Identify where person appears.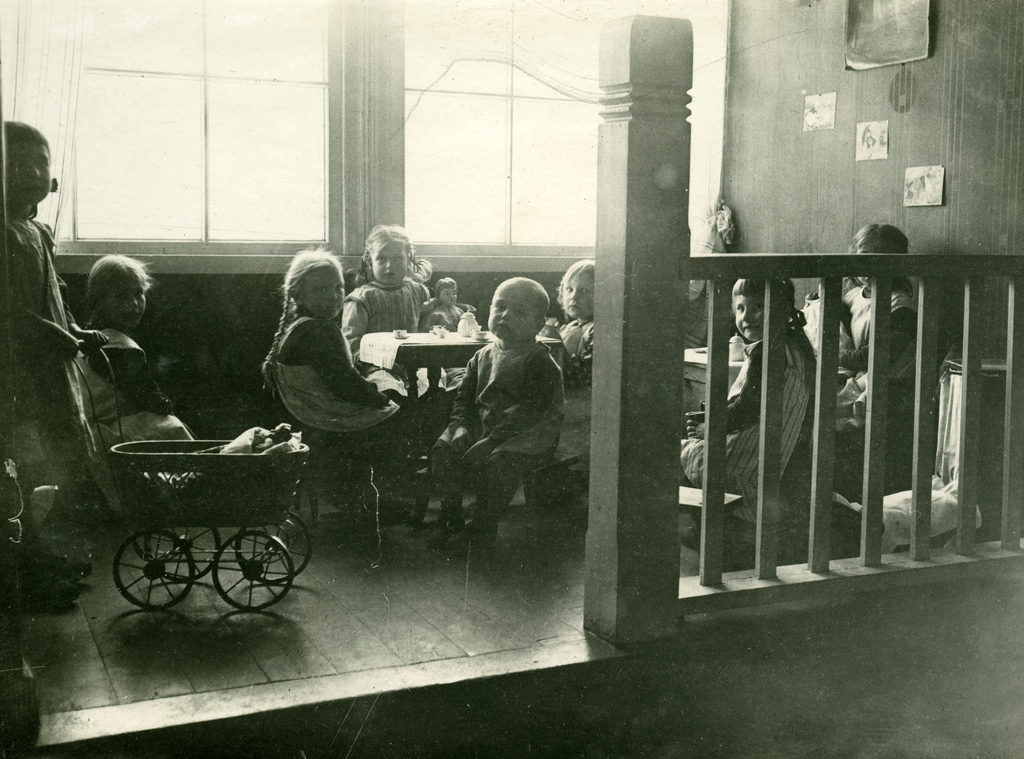
Appears at <box>420,276,467,340</box>.
